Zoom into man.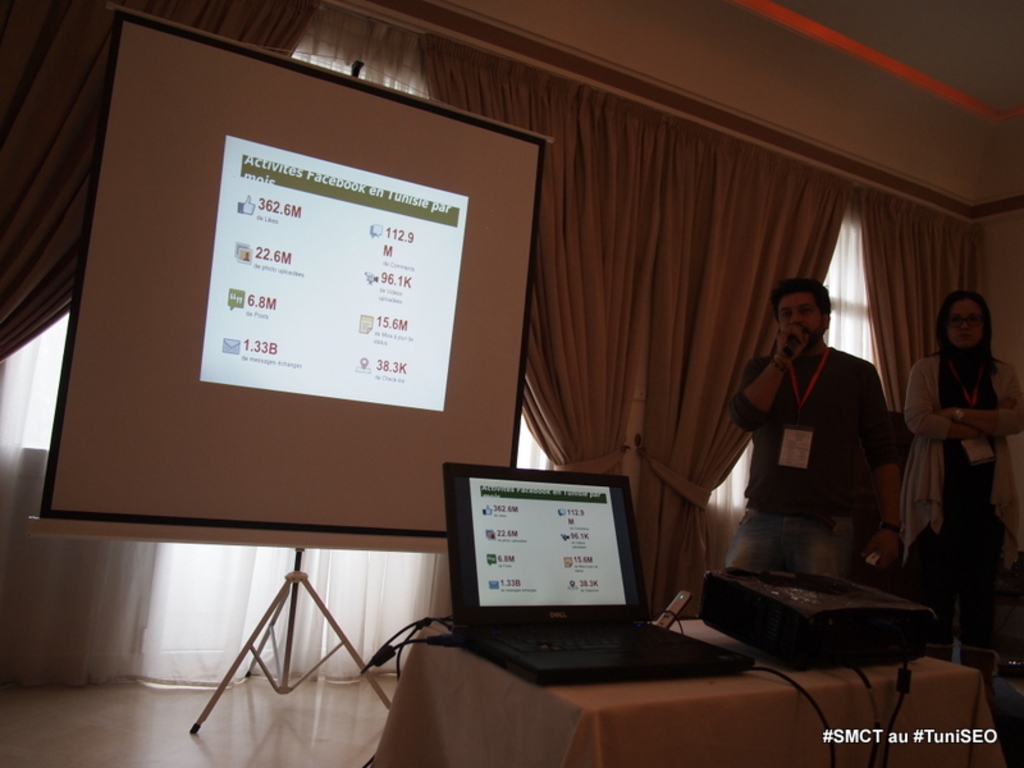
Zoom target: (x1=723, y1=273, x2=913, y2=595).
